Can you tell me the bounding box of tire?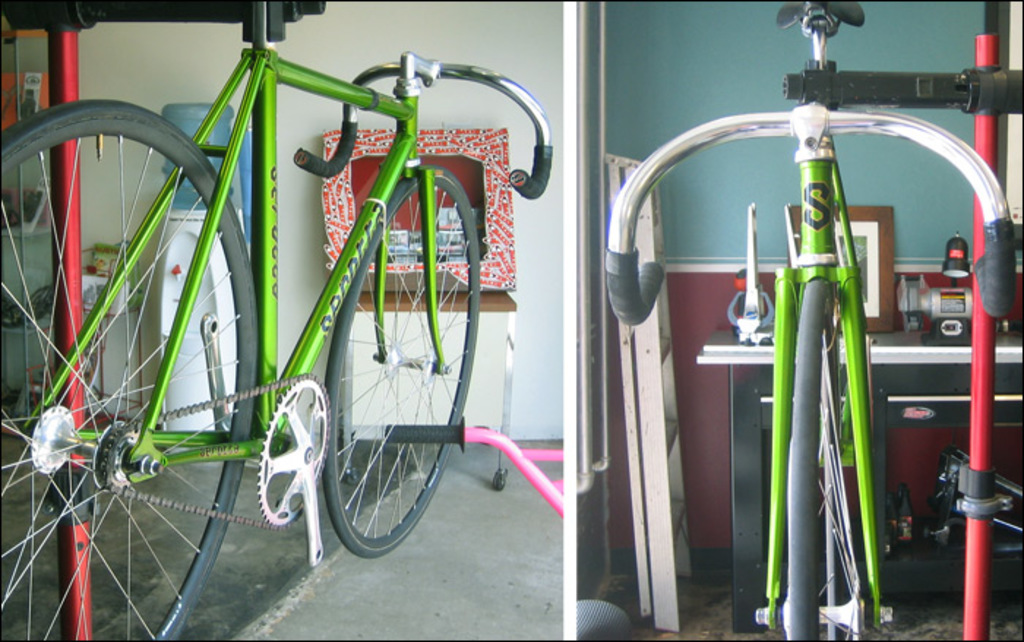
<bbox>0, 97, 255, 641</bbox>.
